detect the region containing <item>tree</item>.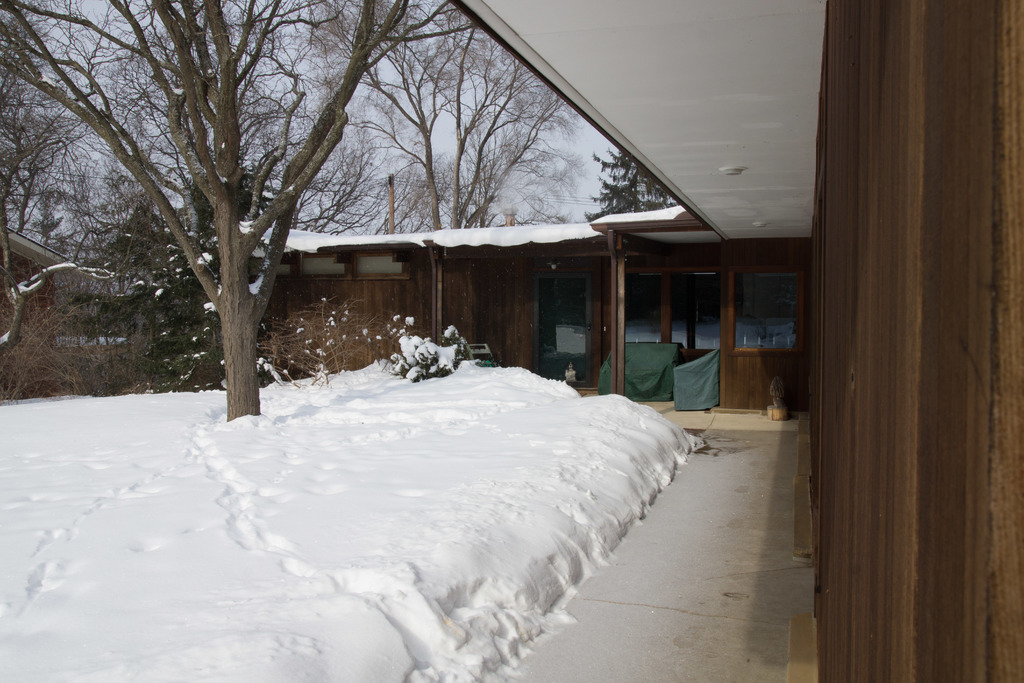
[586,150,677,227].
